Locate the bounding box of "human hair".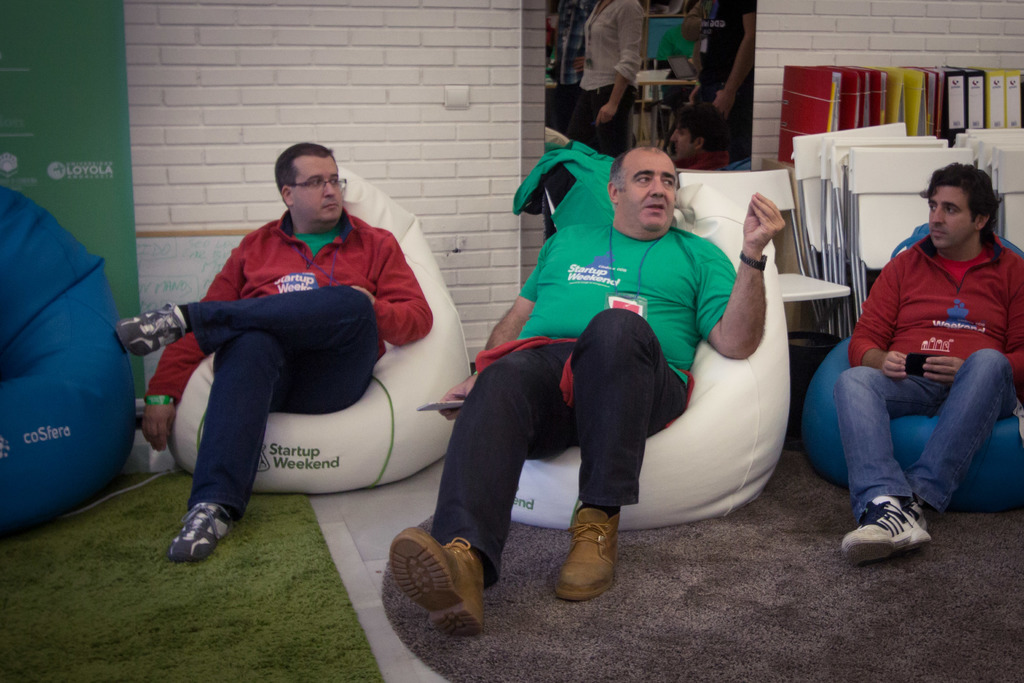
Bounding box: [x1=273, y1=143, x2=336, y2=207].
